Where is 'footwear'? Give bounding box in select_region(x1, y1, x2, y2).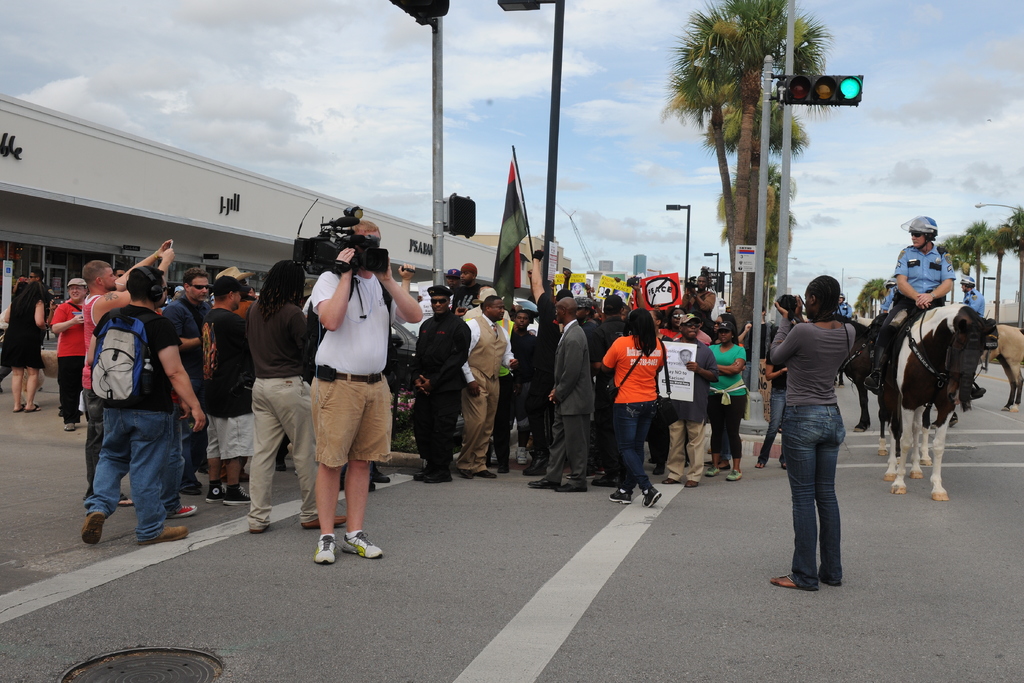
select_region(371, 467, 390, 483).
